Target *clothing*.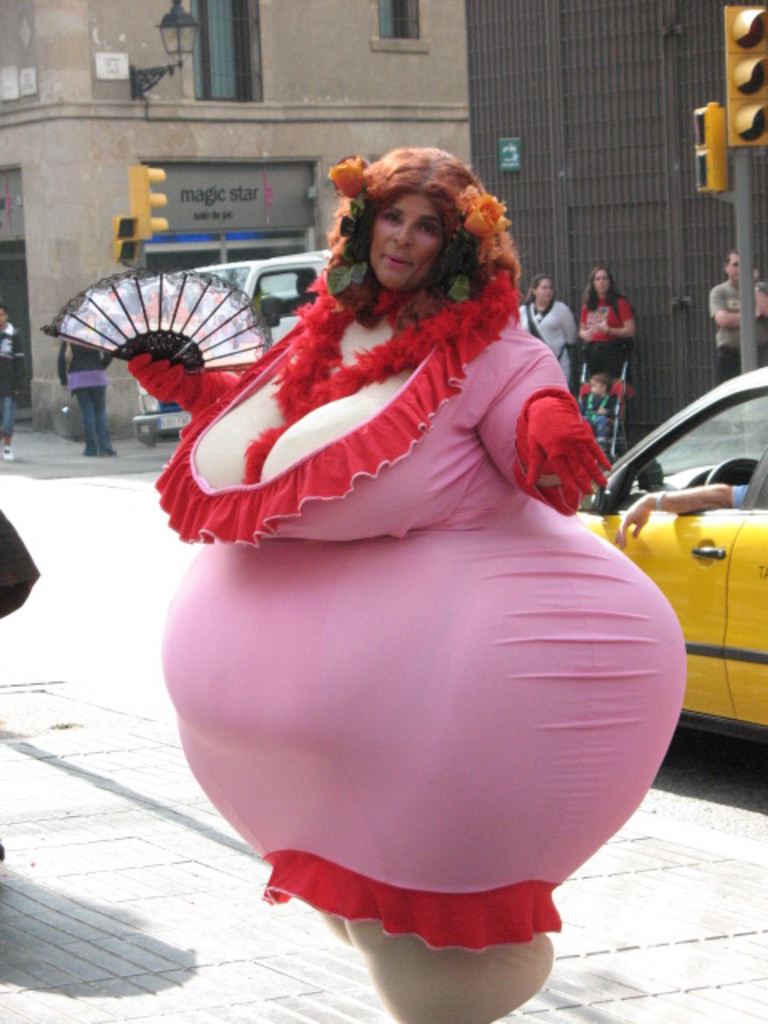
Target region: [579, 384, 621, 435].
